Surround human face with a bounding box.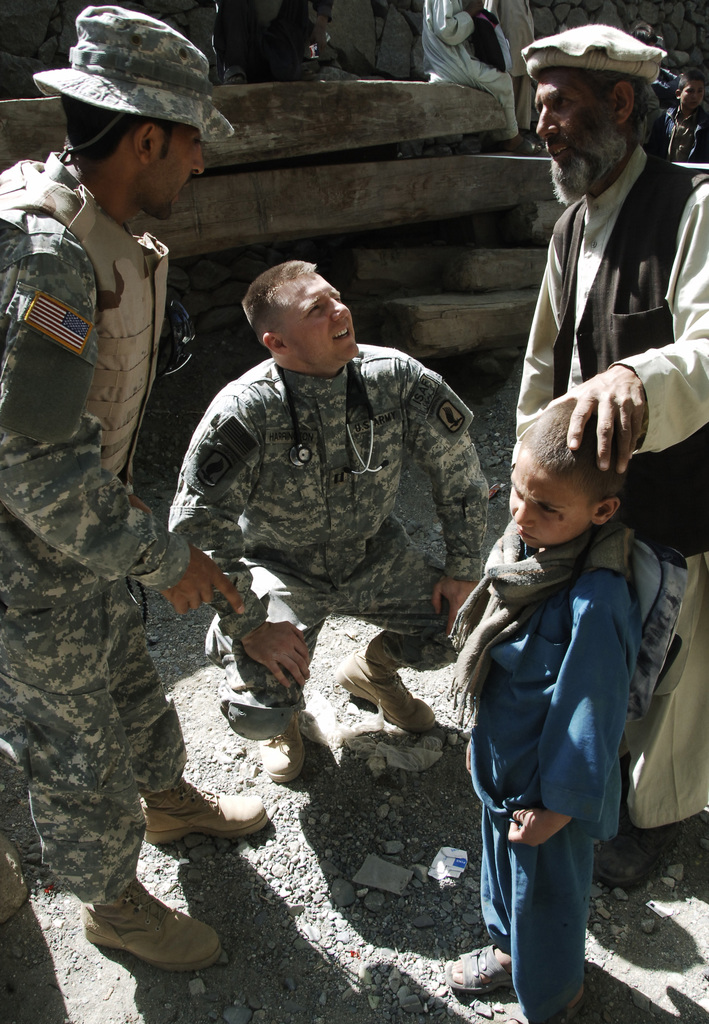
291,283,352,355.
